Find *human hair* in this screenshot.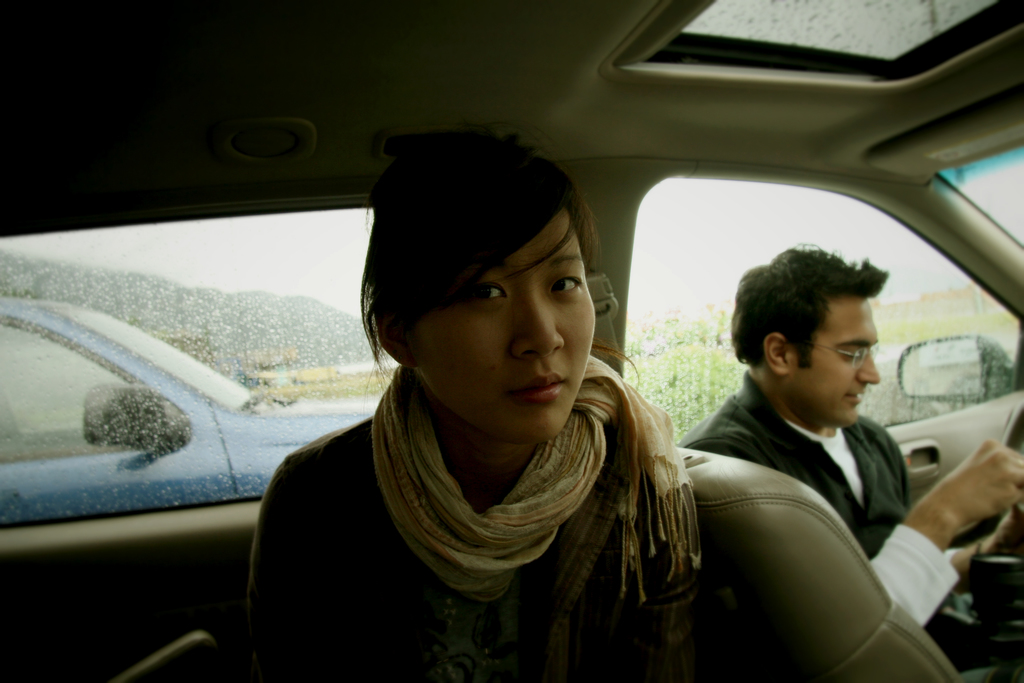
The bounding box for *human hair* is <box>731,238,888,370</box>.
